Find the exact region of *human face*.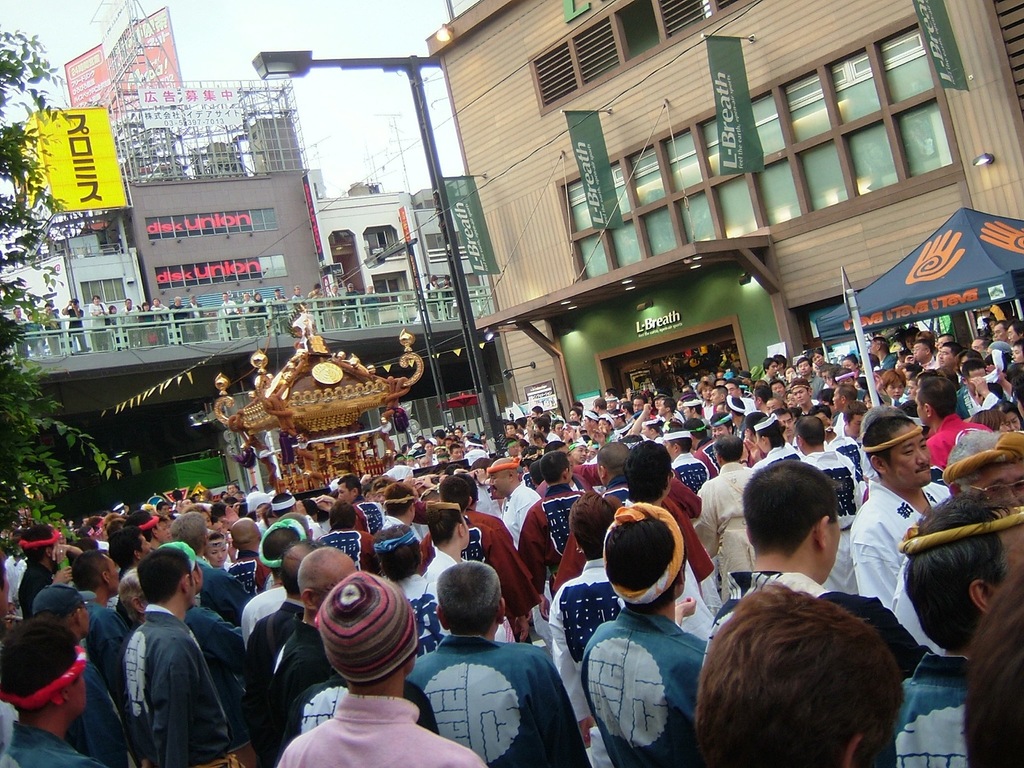
Exact region: (x1=331, y1=284, x2=339, y2=293).
